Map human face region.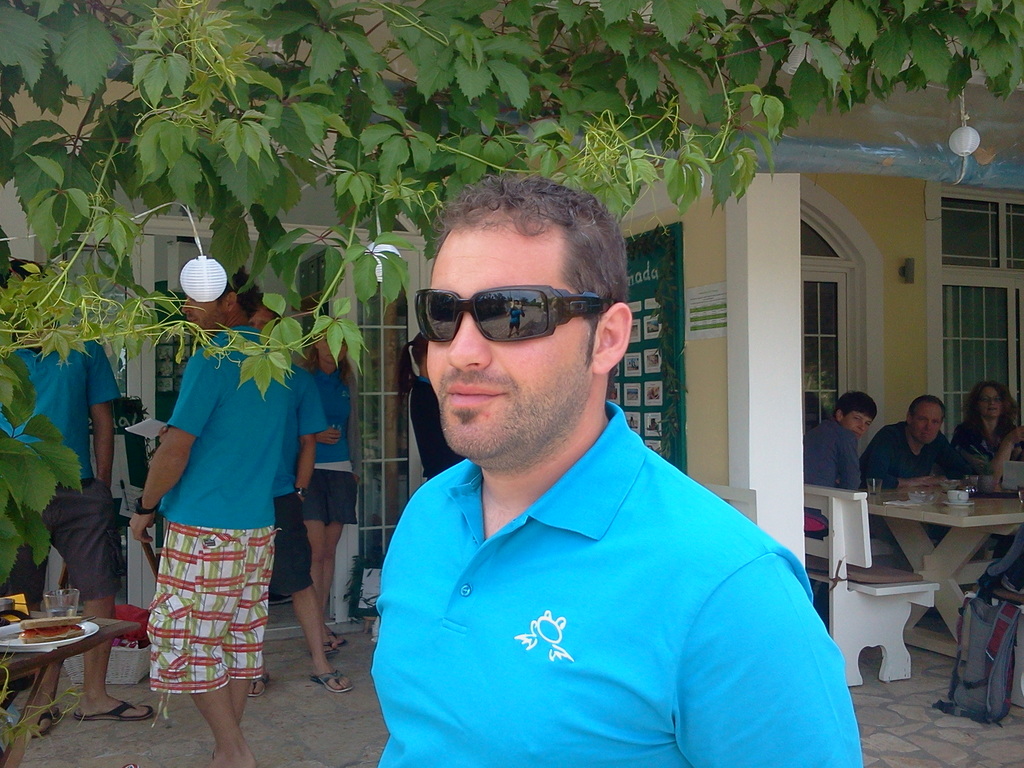
Mapped to <region>845, 408, 870, 436</region>.
